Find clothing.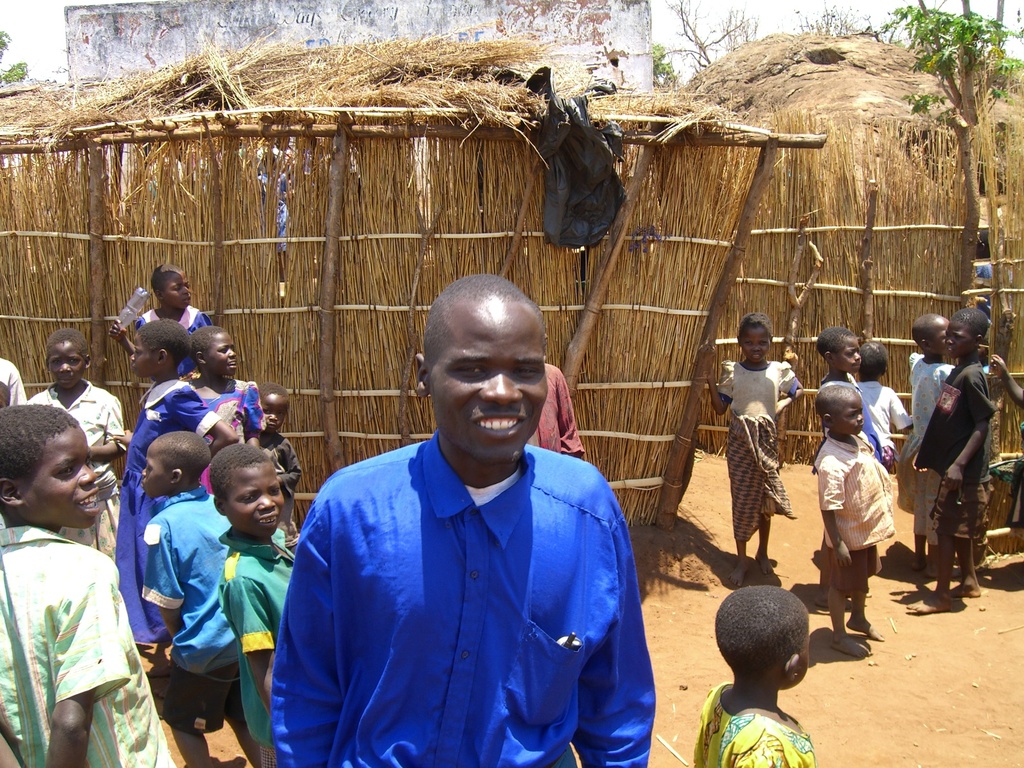
region(858, 380, 906, 460).
